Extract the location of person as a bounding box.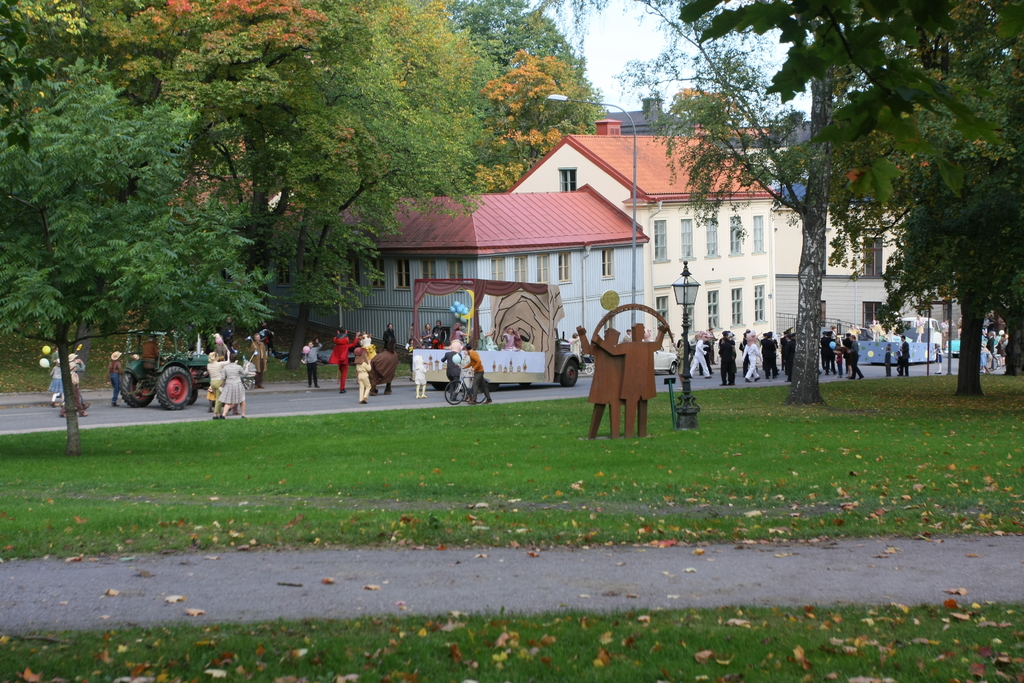
<region>104, 348, 125, 407</region>.
